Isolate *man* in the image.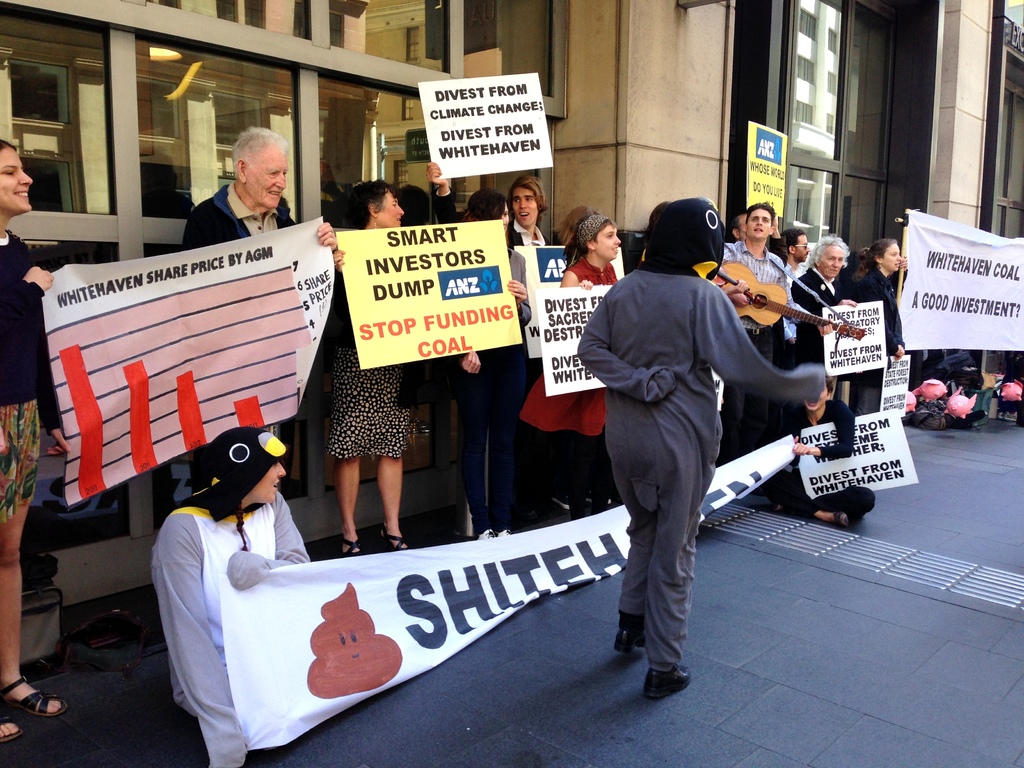
Isolated region: x1=721, y1=200, x2=837, y2=456.
